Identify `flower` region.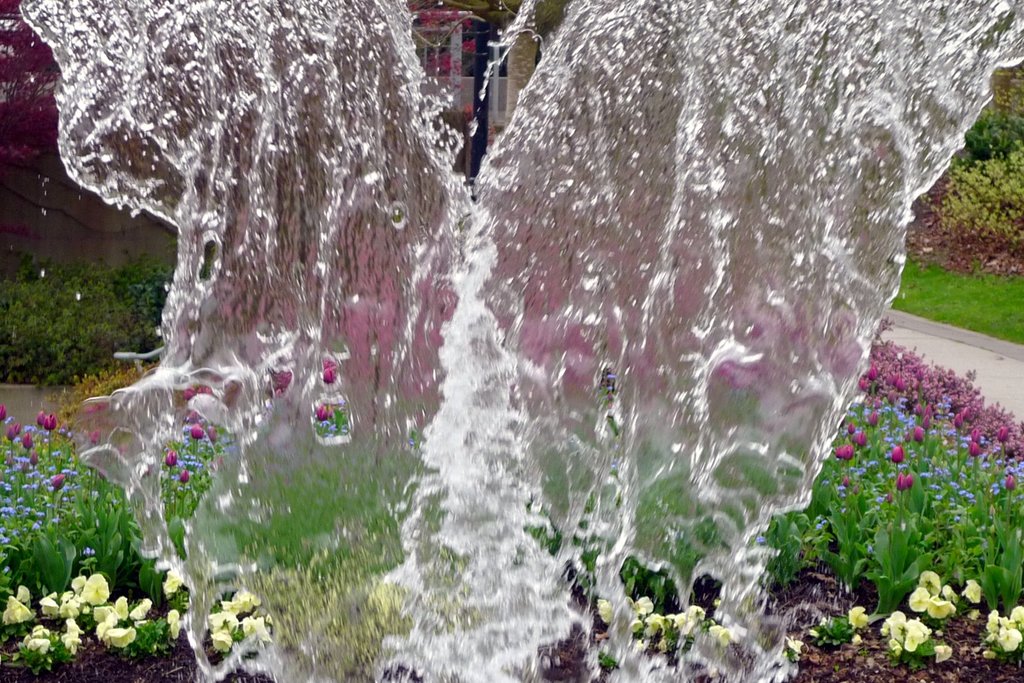
Region: (968, 447, 979, 454).
